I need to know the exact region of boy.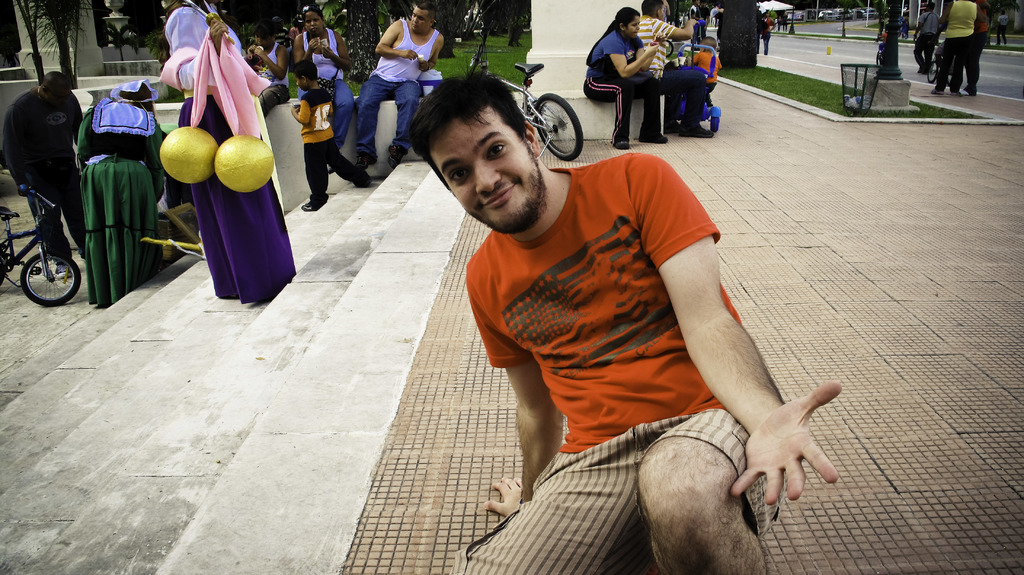
Region: left=688, top=36, right=723, bottom=103.
